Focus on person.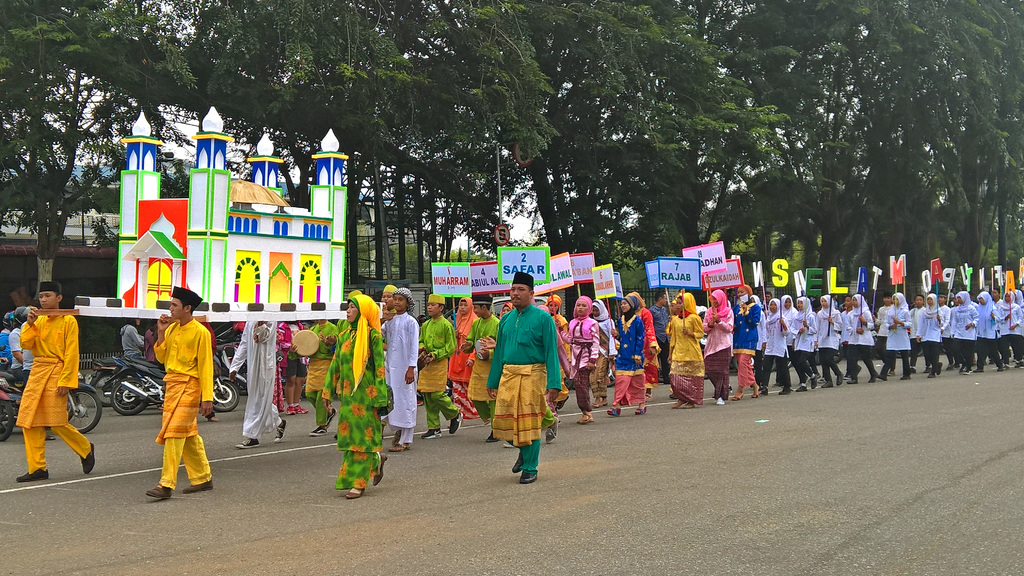
Focused at (909,291,934,377).
